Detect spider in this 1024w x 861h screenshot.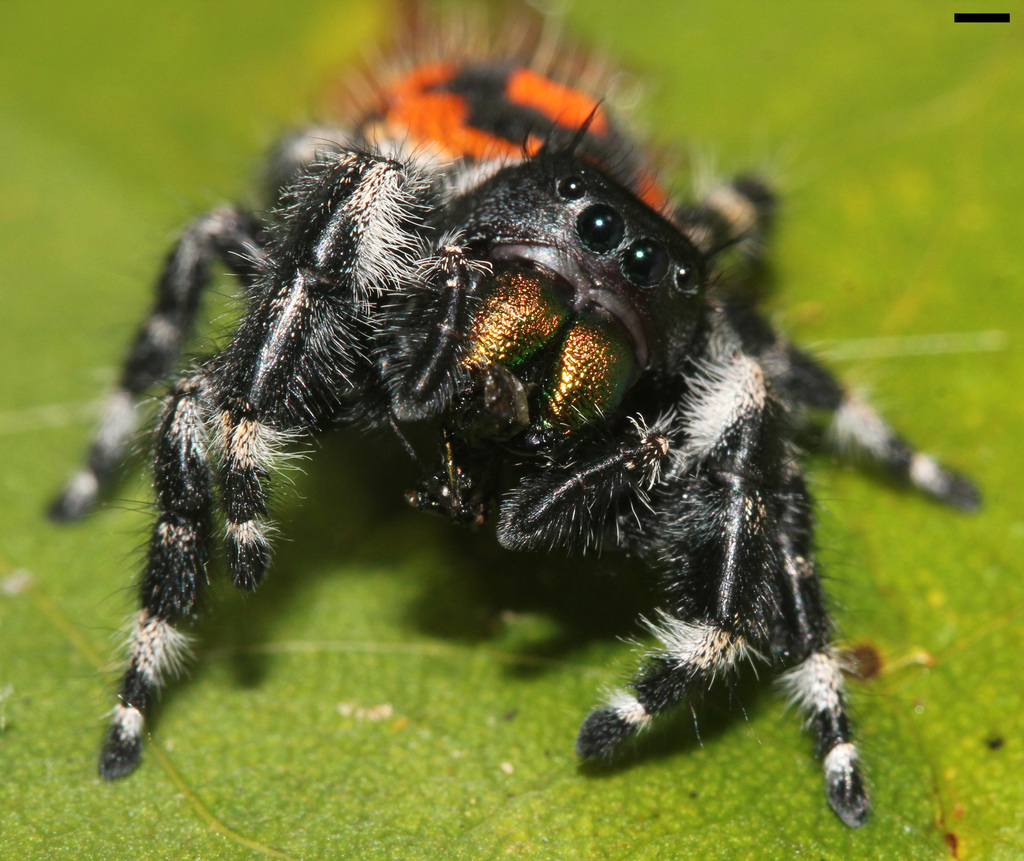
Detection: [42, 0, 979, 826].
